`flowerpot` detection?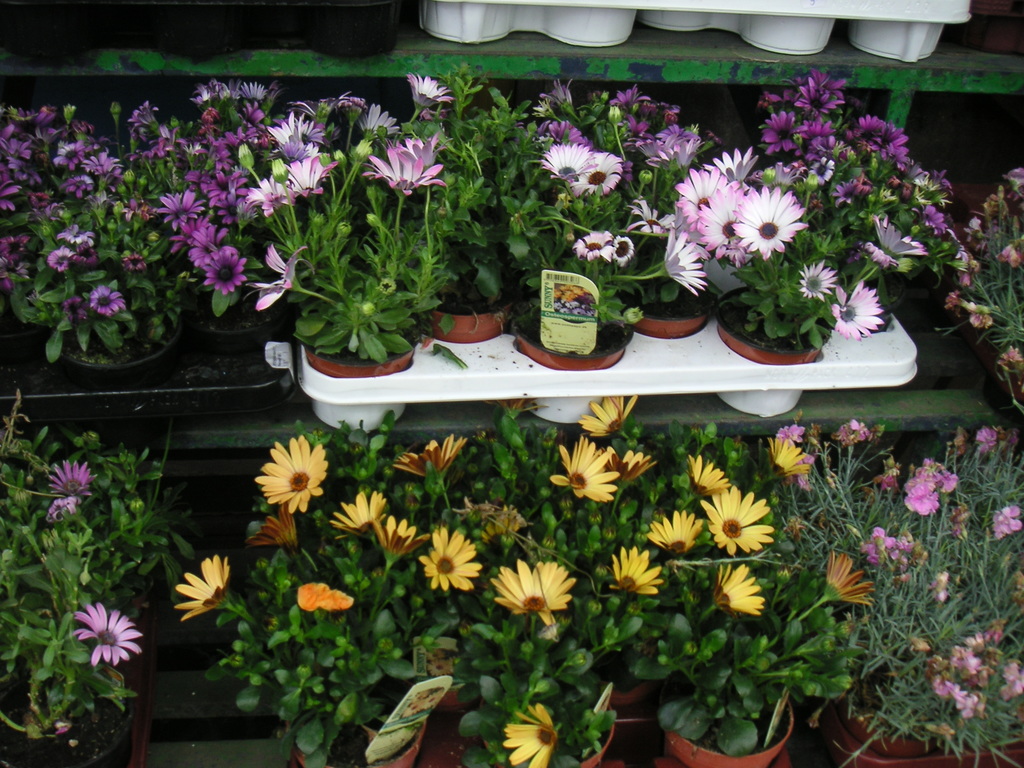
56,324,186,388
